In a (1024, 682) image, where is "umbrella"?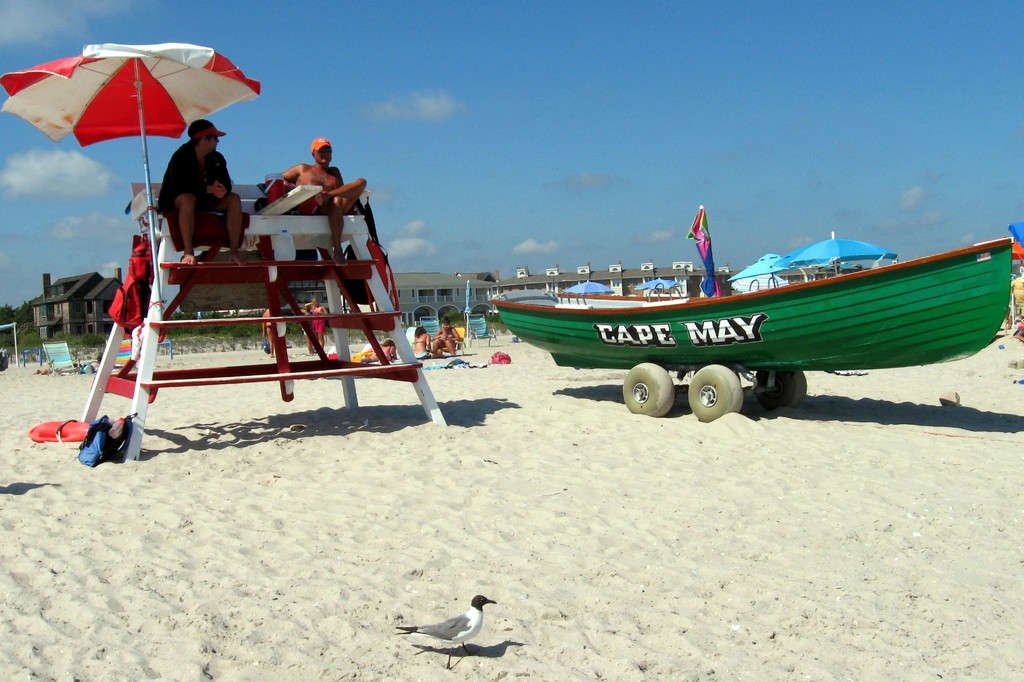
crop(1, 44, 264, 319).
